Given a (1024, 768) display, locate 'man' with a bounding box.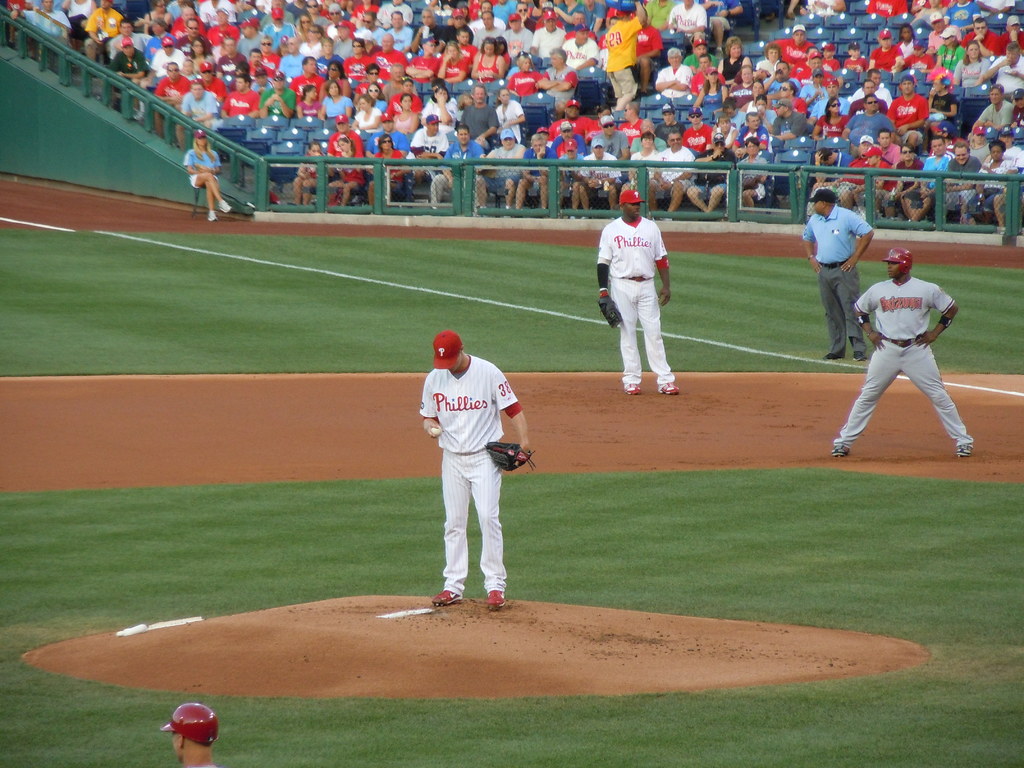
Located: l=384, t=0, r=412, b=28.
